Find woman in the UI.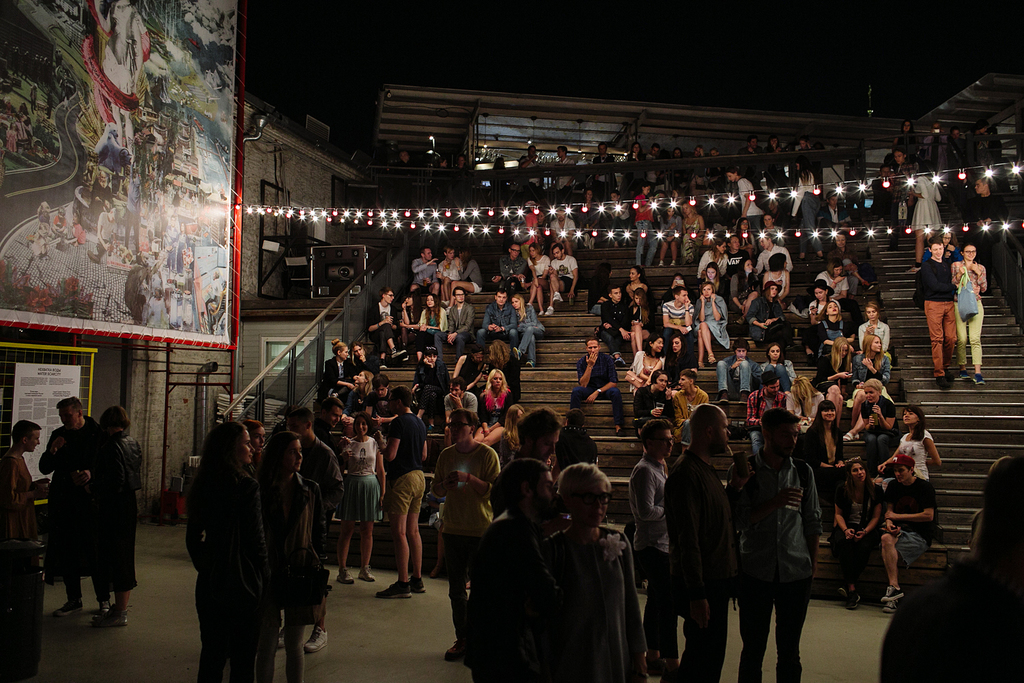
UI element at [877,456,1023,682].
